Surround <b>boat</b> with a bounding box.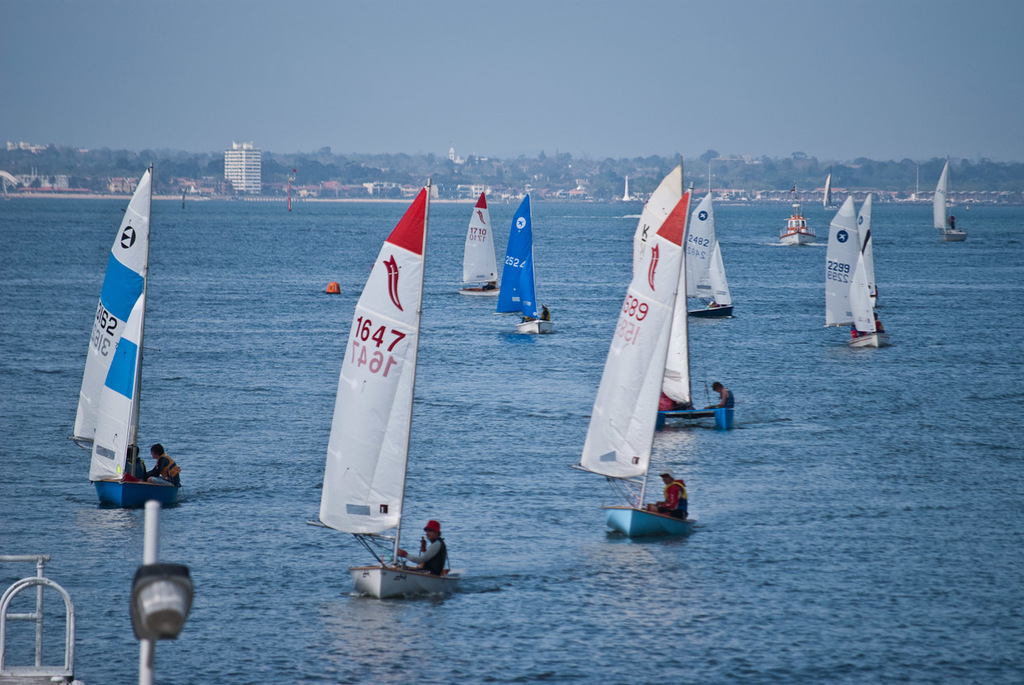
[934, 162, 969, 243].
